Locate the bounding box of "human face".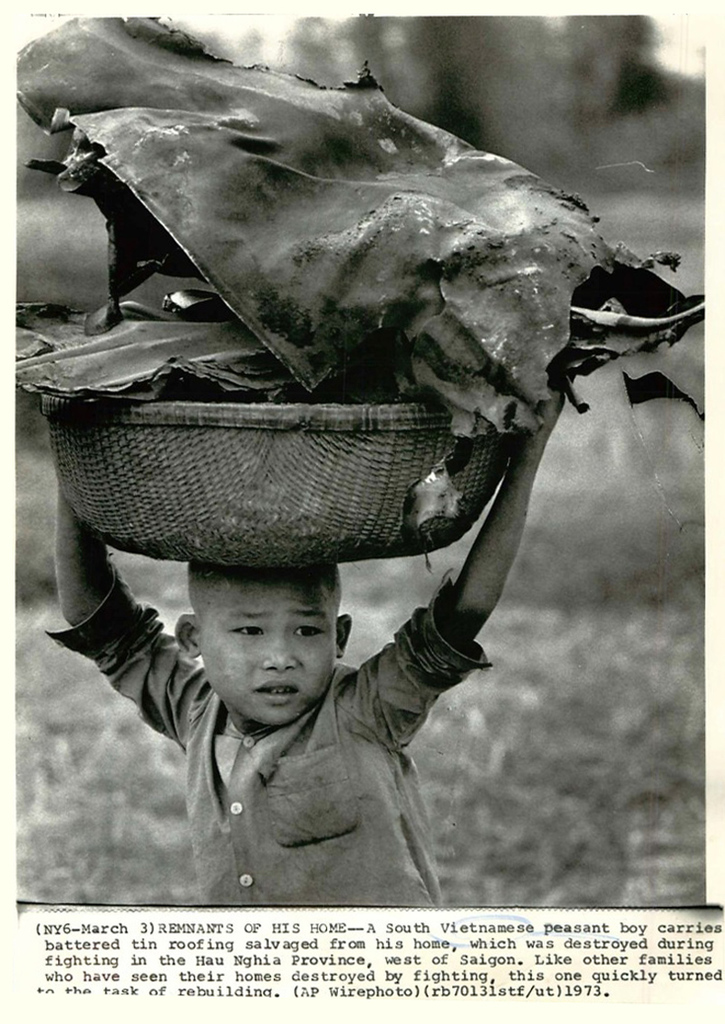
Bounding box: 199:568:335:728.
